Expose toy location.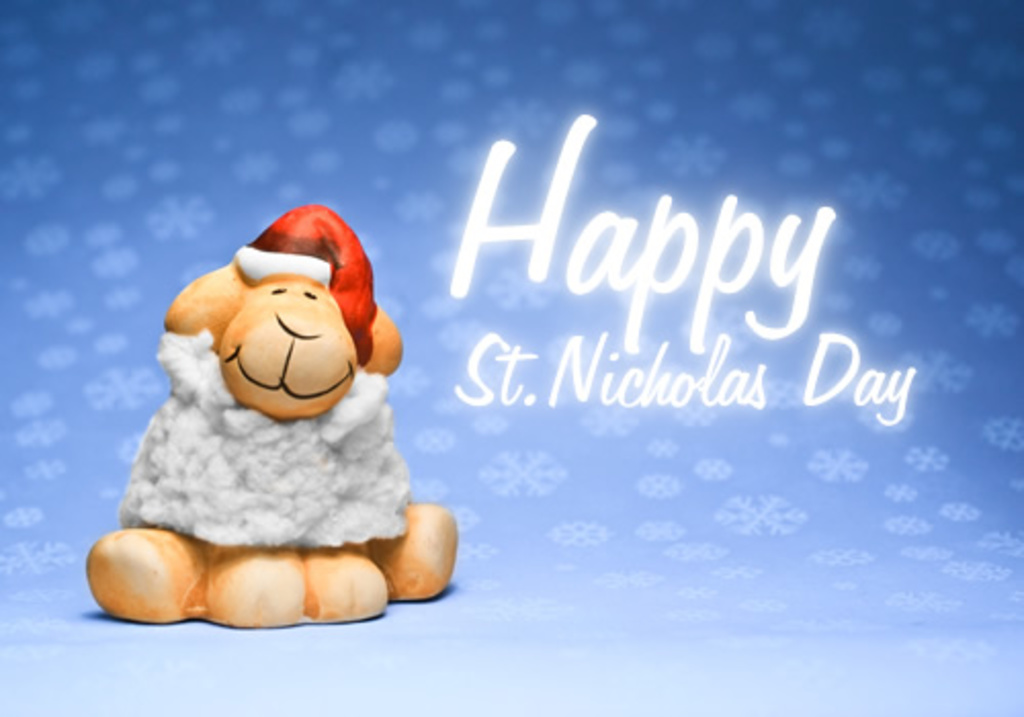
Exposed at bbox(106, 207, 428, 619).
